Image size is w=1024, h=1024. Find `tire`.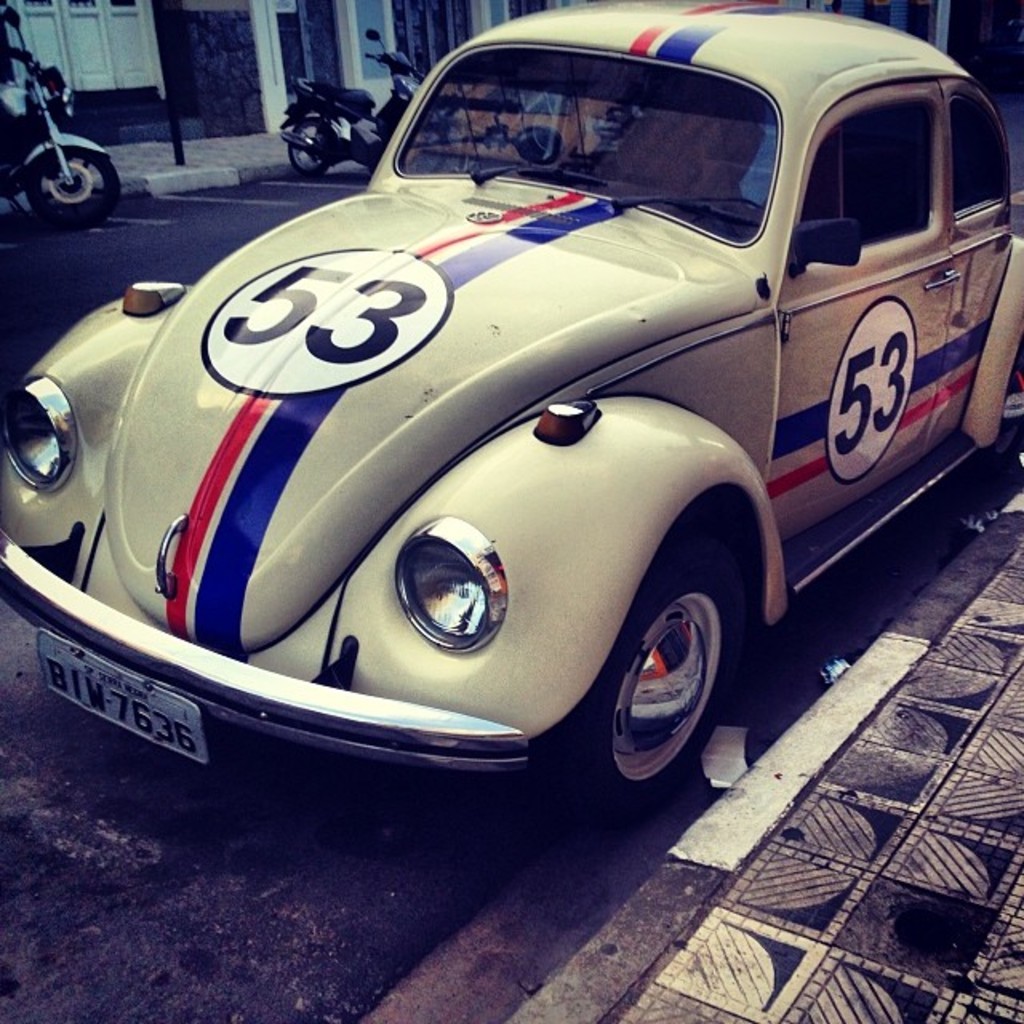
24, 144, 120, 224.
